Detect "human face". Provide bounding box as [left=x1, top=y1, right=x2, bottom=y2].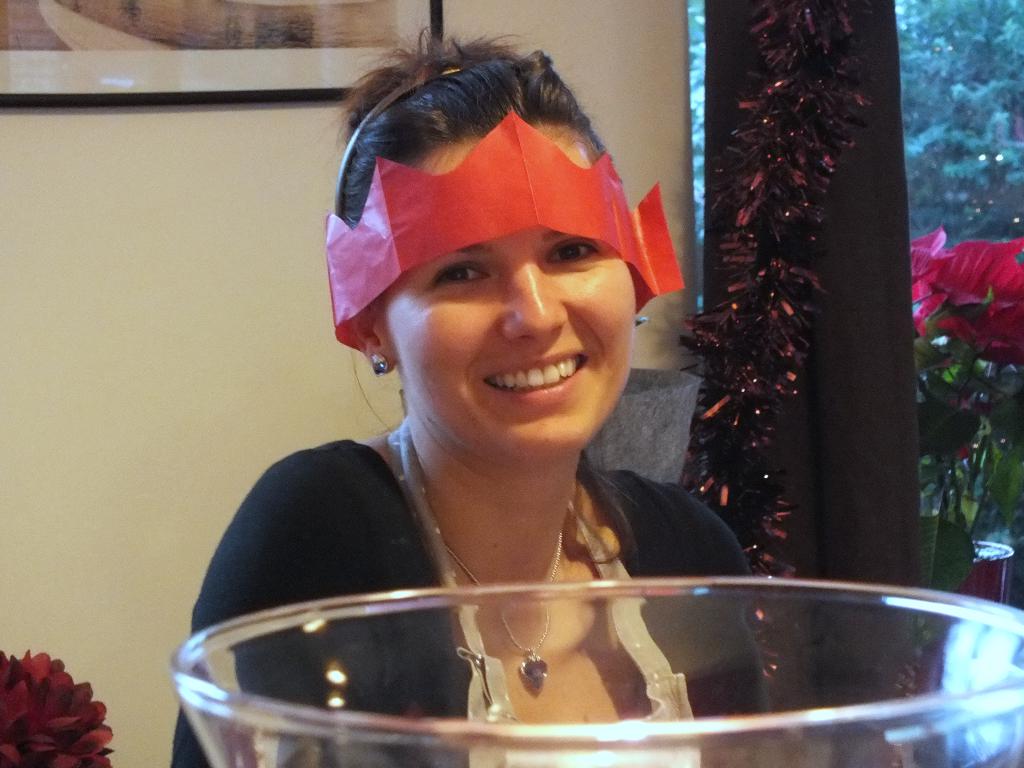
[left=370, top=114, right=641, bottom=451].
